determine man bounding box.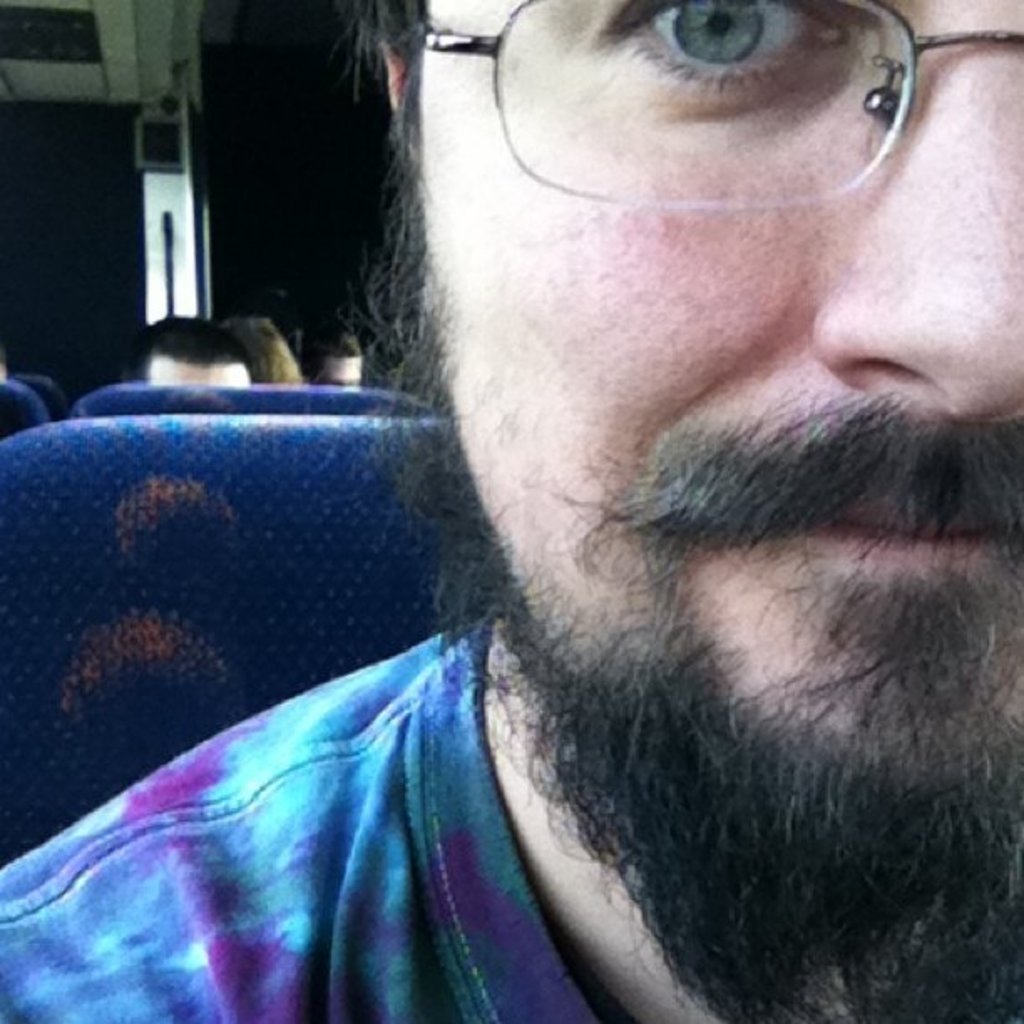
Determined: detection(72, 0, 1023, 1004).
